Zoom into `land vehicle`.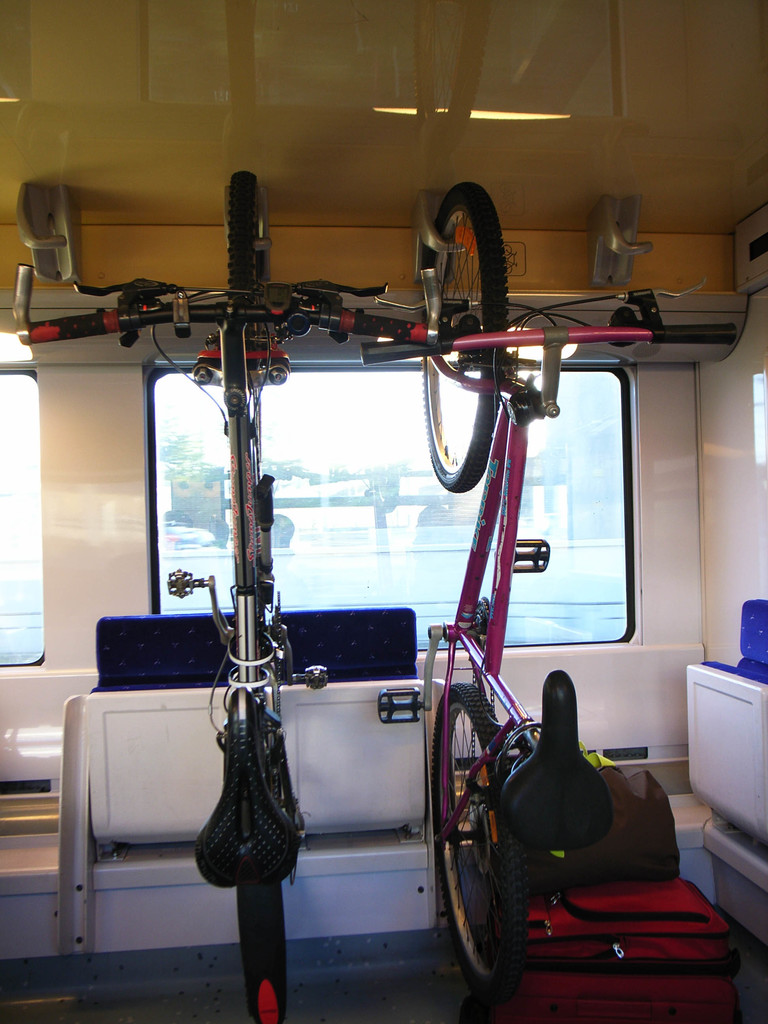
Zoom target: [x1=10, y1=176, x2=458, y2=1023].
